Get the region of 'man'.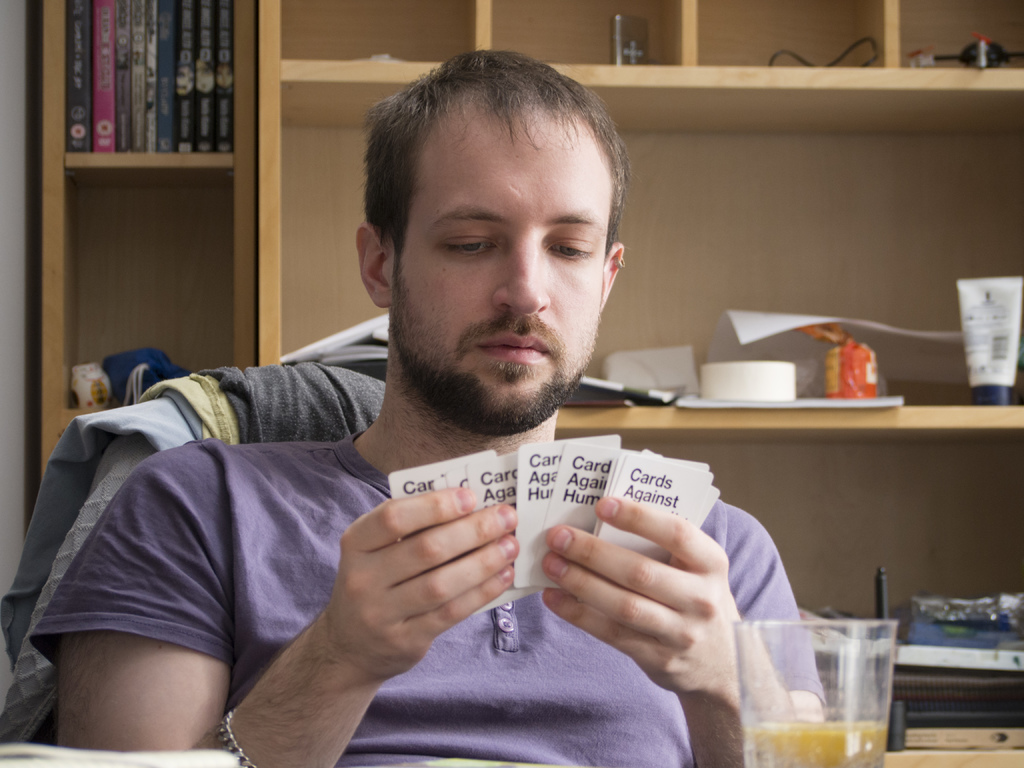
box(26, 47, 833, 767).
